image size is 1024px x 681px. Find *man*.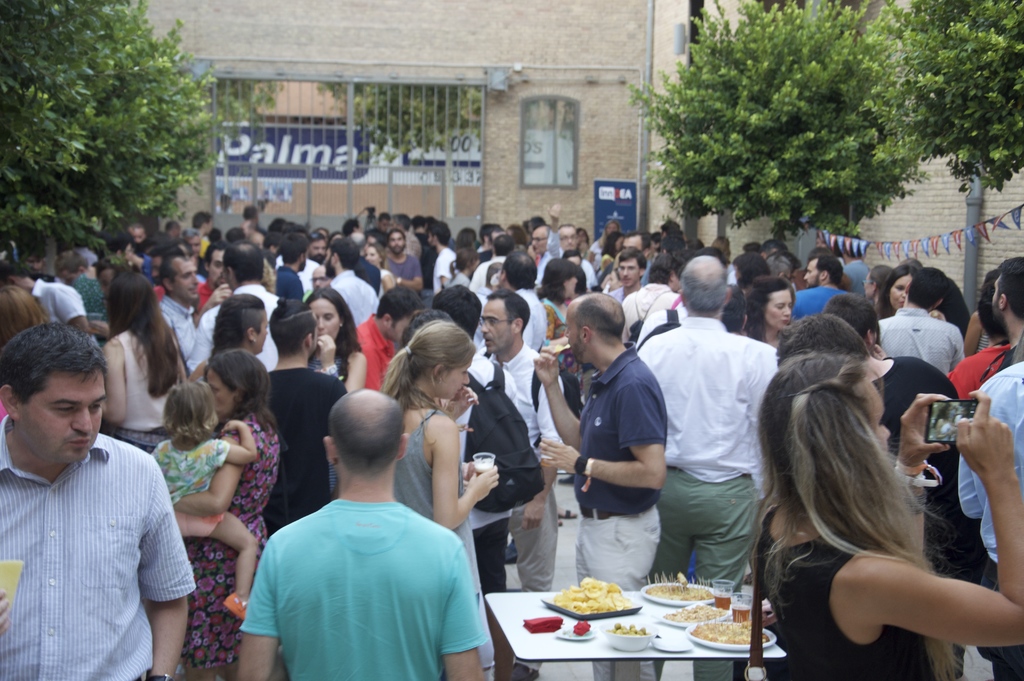
[631, 250, 776, 680].
